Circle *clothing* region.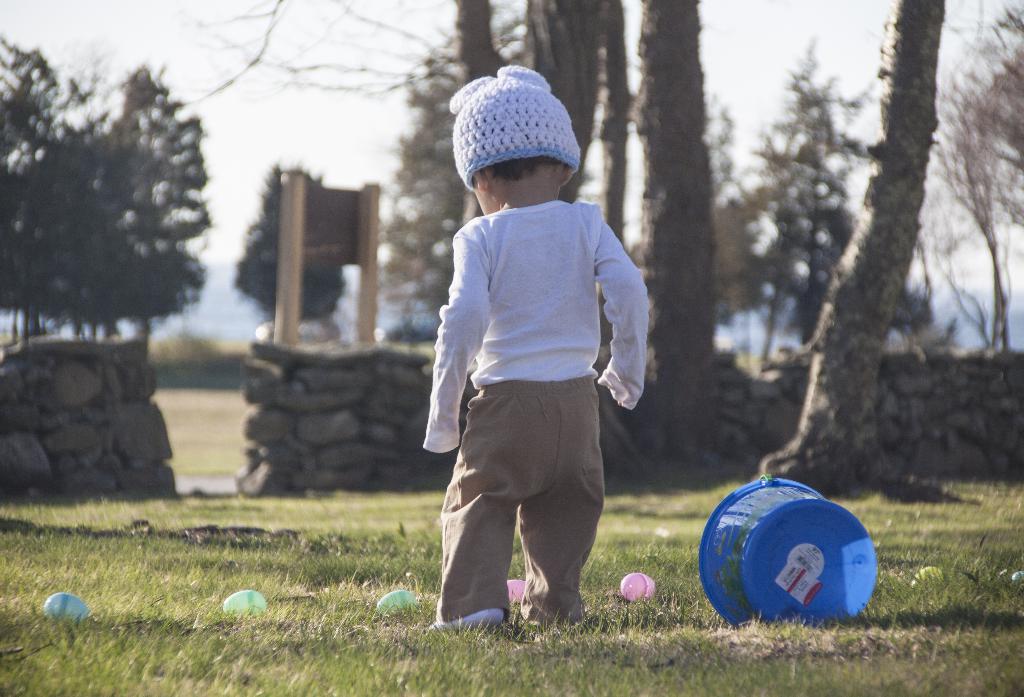
Region: 434/125/646/605.
